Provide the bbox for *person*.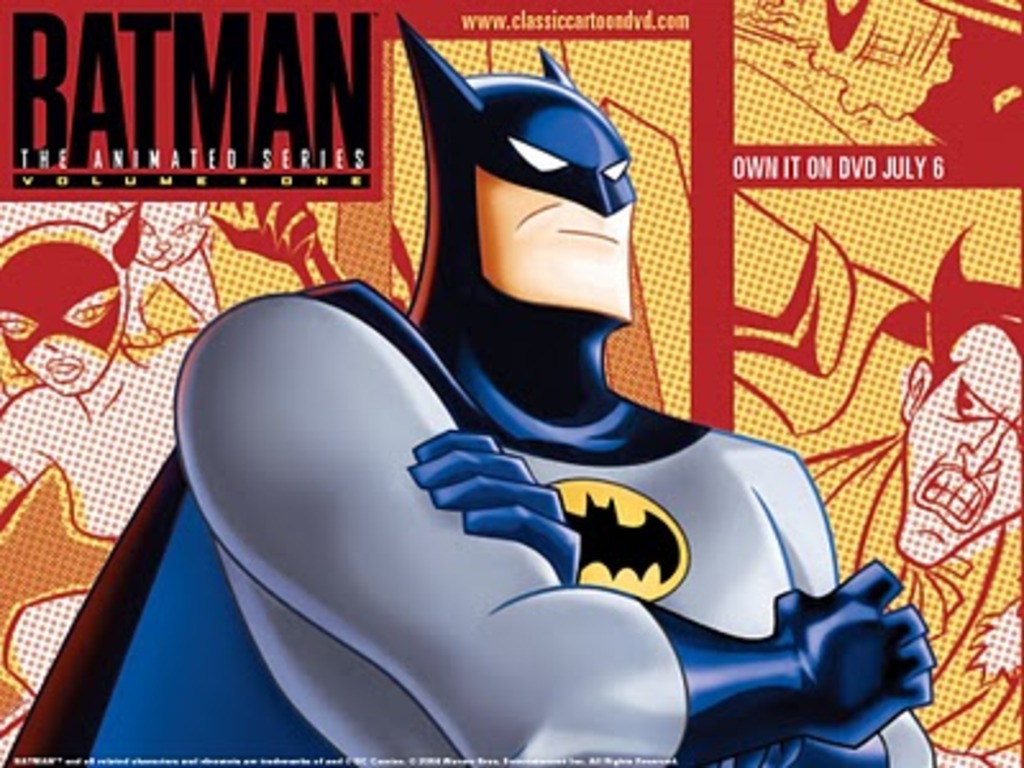
box(0, 10, 937, 765).
